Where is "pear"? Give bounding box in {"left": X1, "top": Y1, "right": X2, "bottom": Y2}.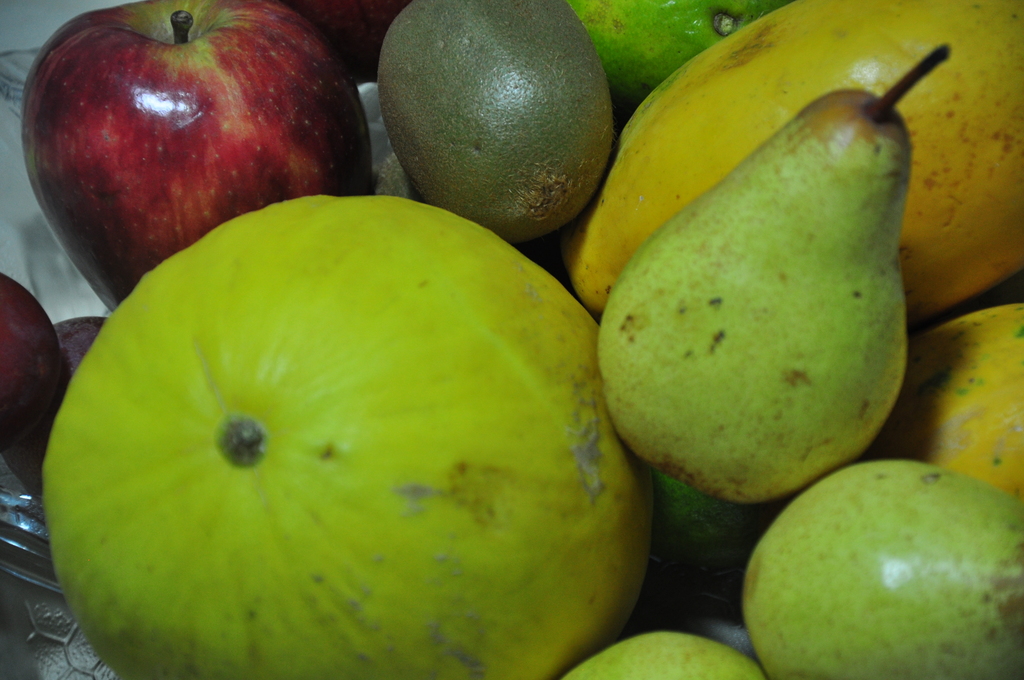
{"left": 740, "top": 454, "right": 1023, "bottom": 679}.
